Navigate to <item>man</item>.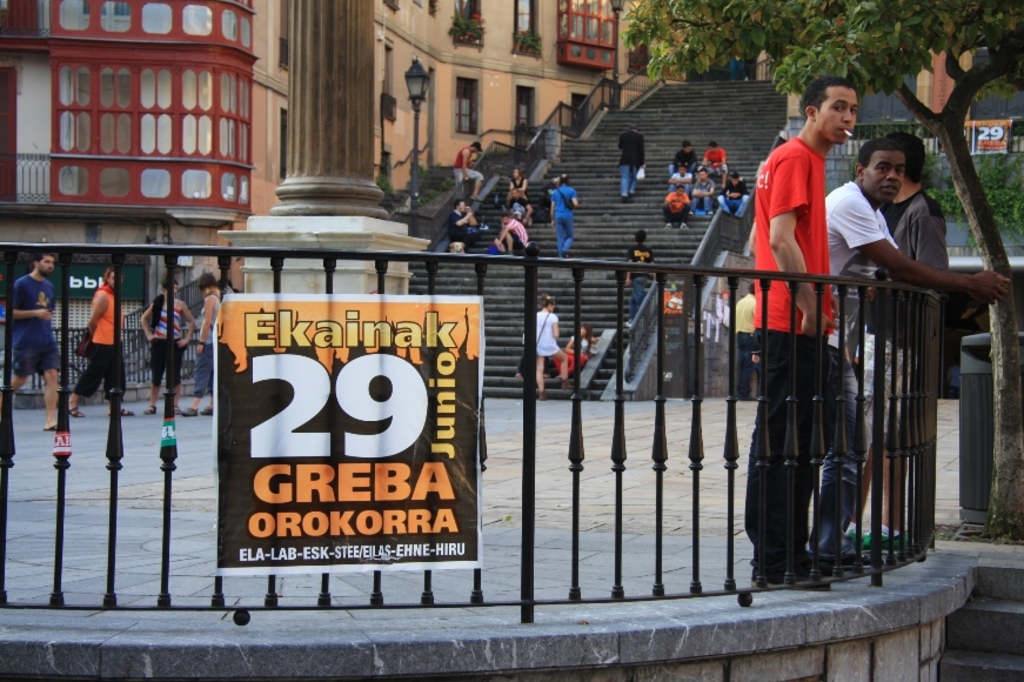
Navigation target: 715, 170, 751, 221.
